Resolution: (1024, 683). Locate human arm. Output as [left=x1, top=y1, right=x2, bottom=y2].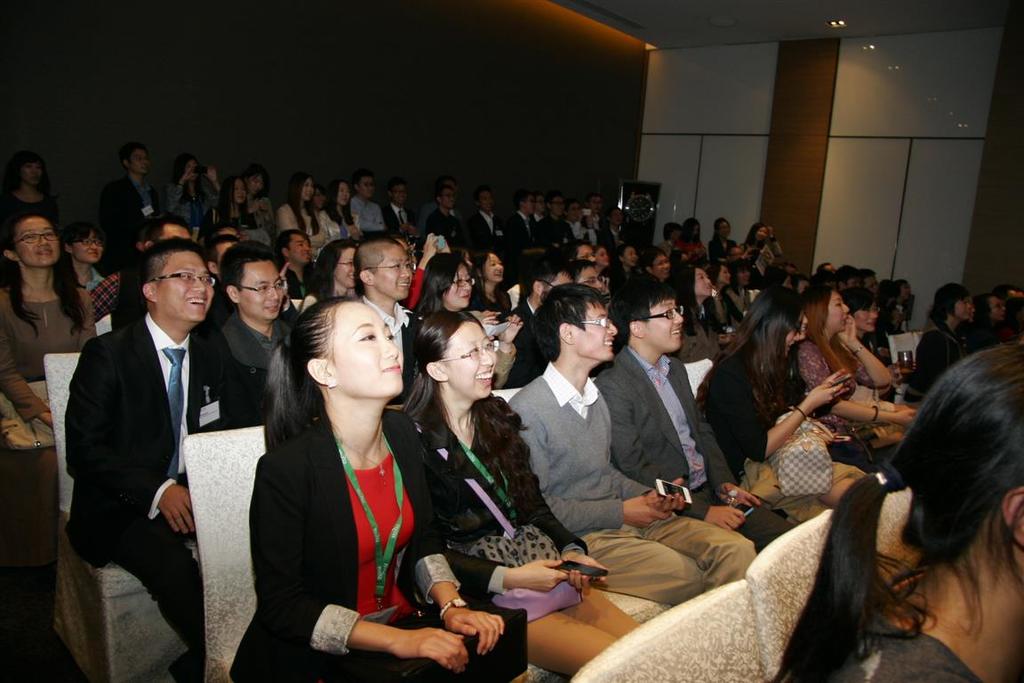
[left=164, top=162, right=199, bottom=221].
